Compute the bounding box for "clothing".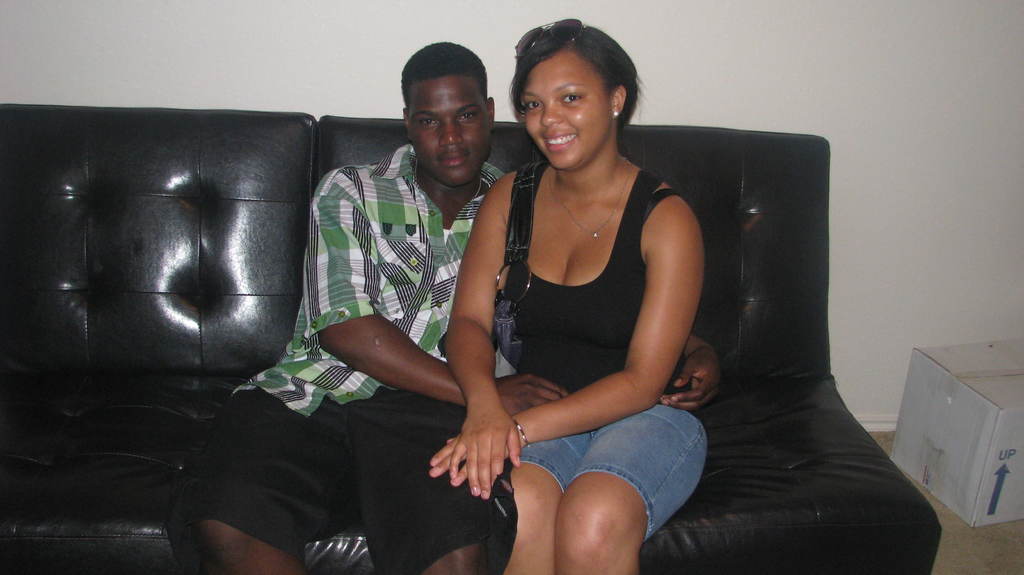
bbox=(176, 138, 497, 572).
